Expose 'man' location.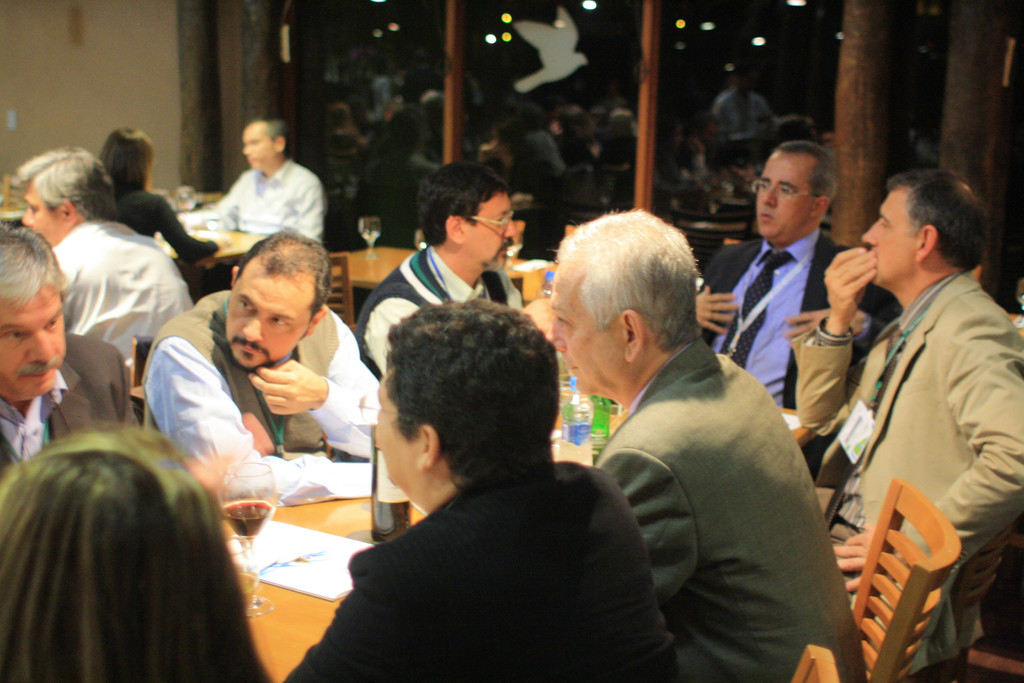
Exposed at <bbox>184, 124, 328, 247</bbox>.
